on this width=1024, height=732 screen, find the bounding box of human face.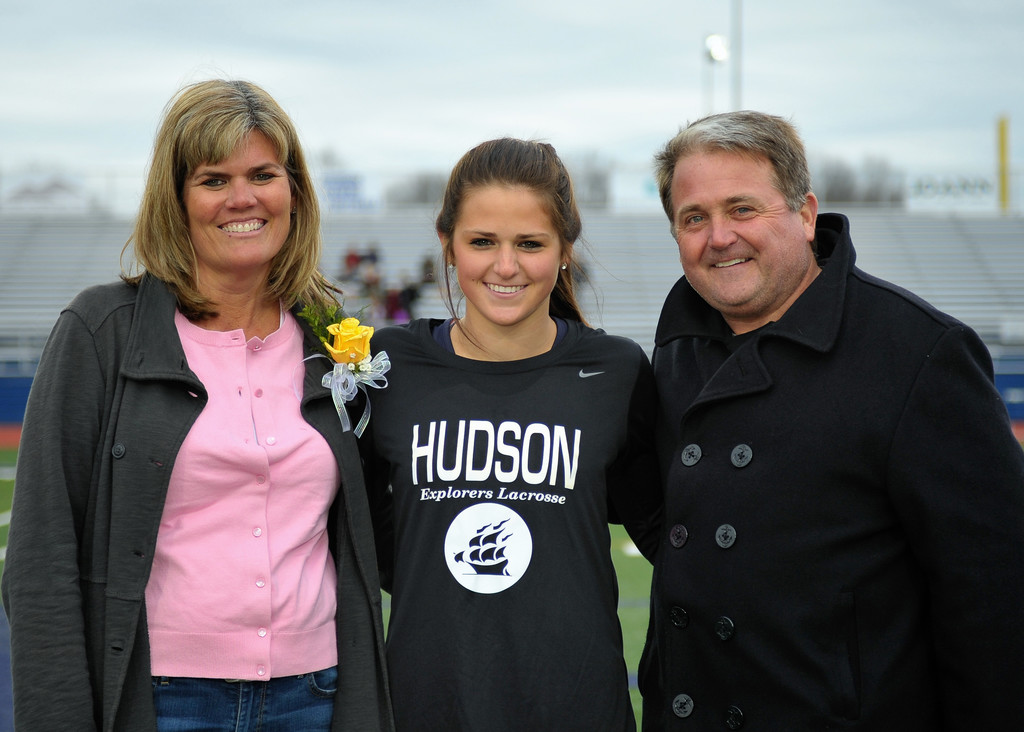
Bounding box: pyautogui.locateOnScreen(676, 148, 806, 318).
